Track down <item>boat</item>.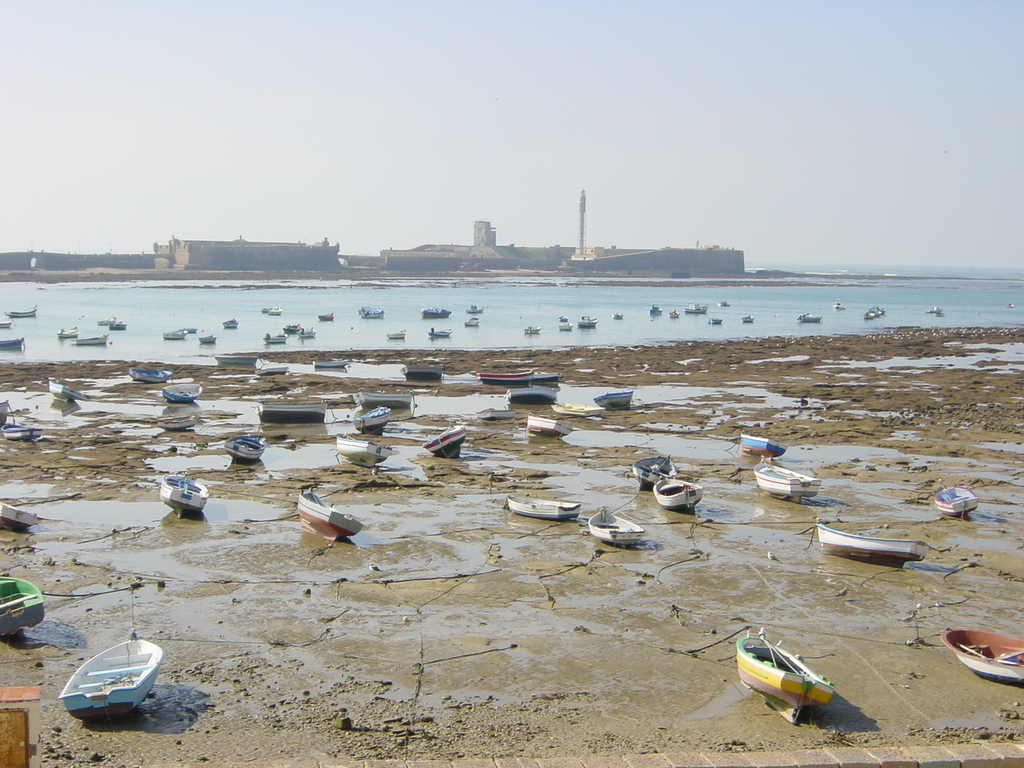
Tracked to [left=57, top=326, right=79, bottom=339].
